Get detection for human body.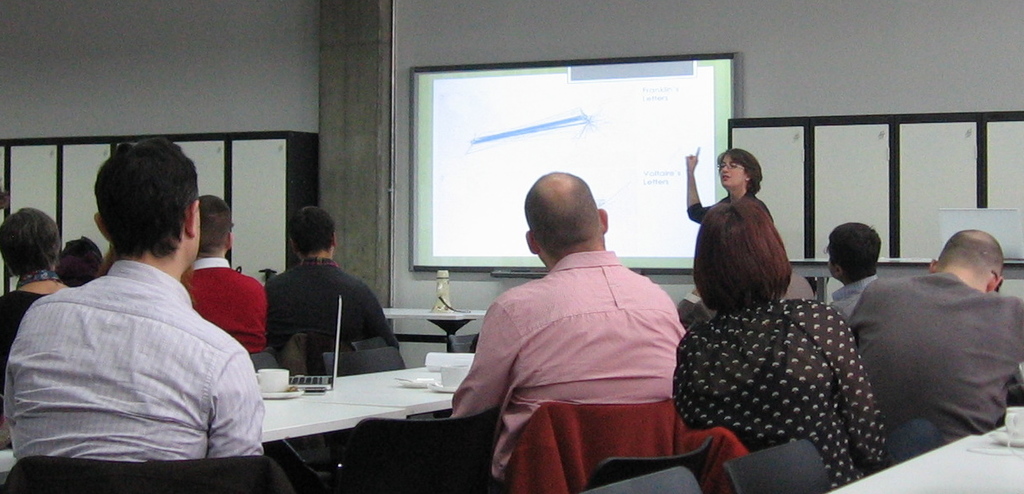
Detection: crop(449, 255, 685, 480).
